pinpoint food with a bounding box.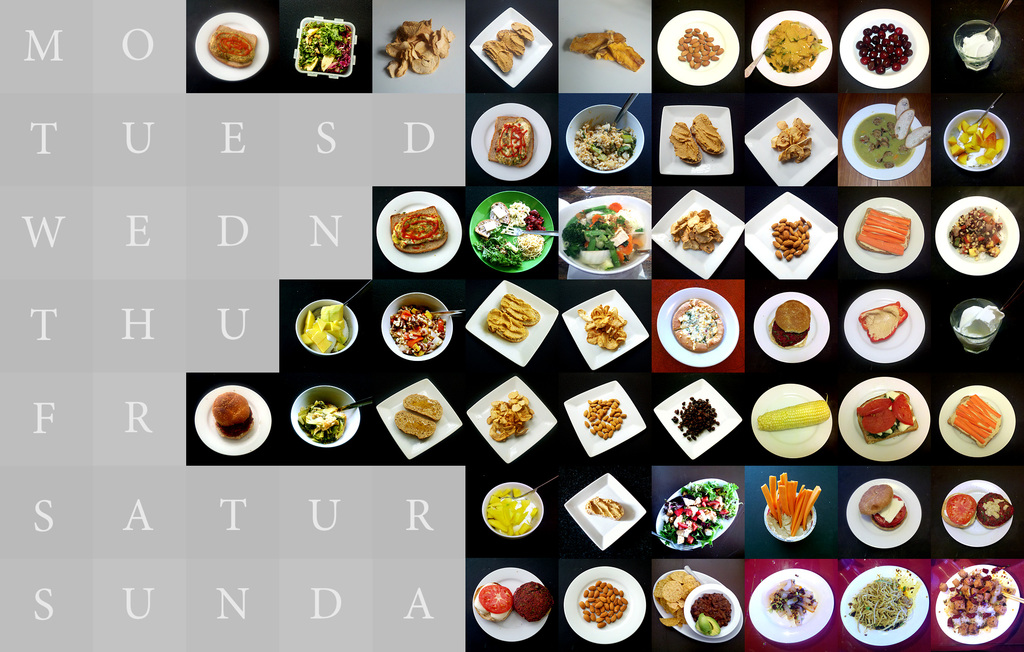
<bbox>669, 296, 722, 360</bbox>.
